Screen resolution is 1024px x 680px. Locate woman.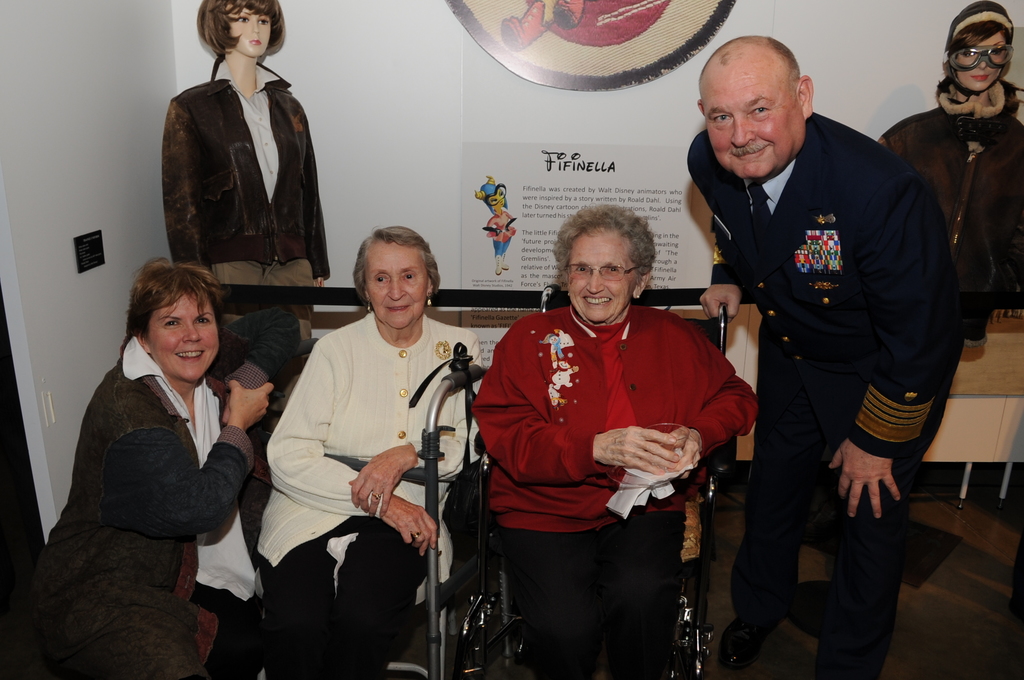
(x1=881, y1=0, x2=1023, y2=343).
